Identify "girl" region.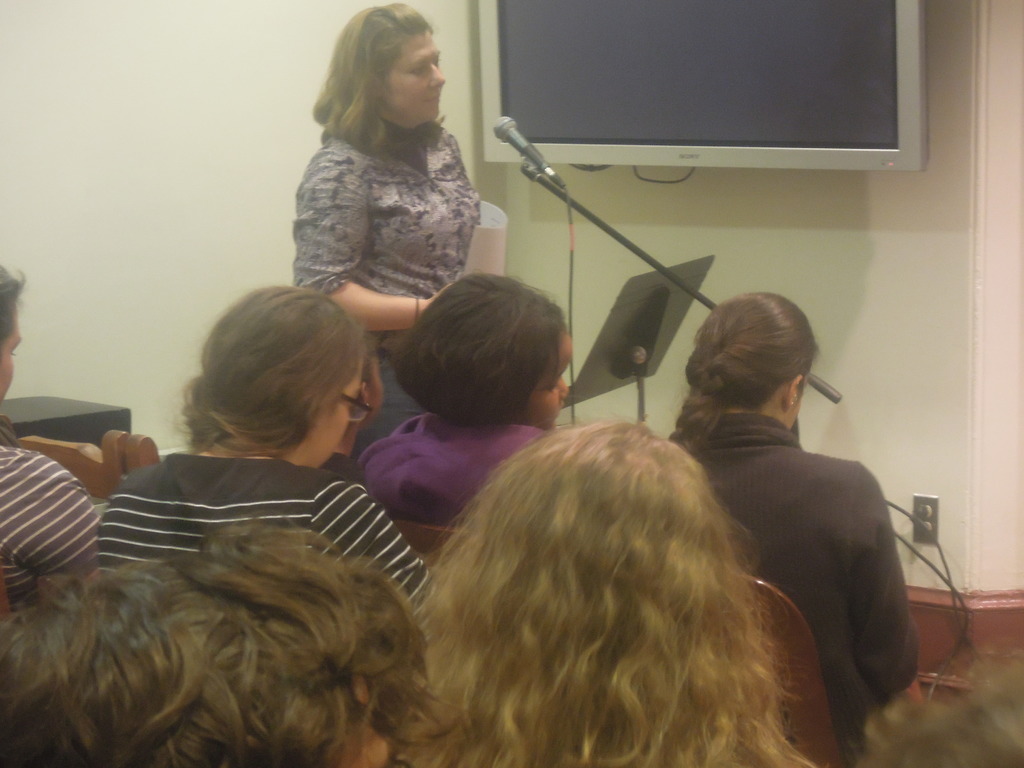
Region: x1=356, y1=275, x2=589, y2=529.
